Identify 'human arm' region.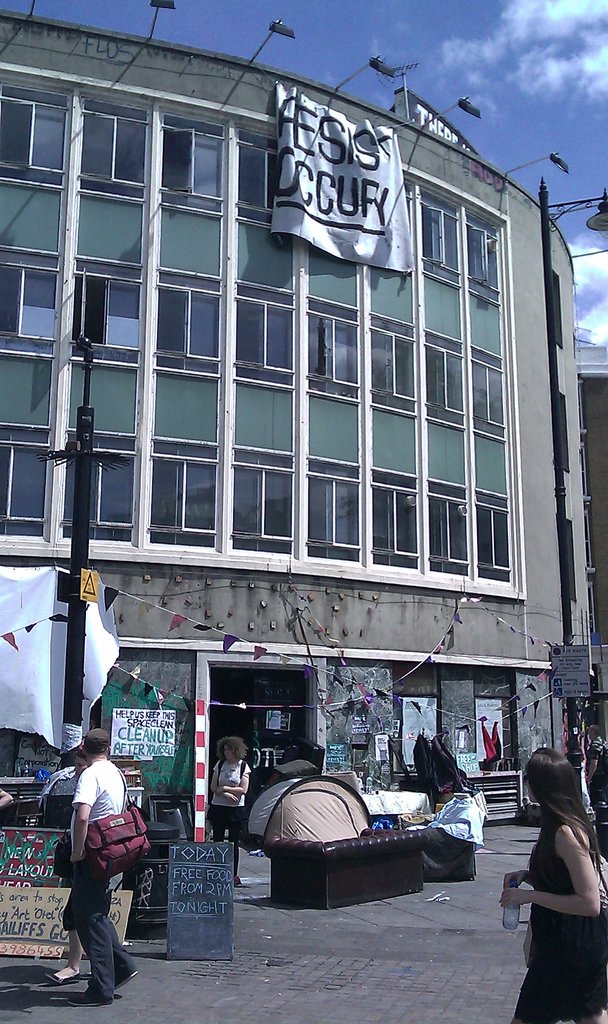
Region: box=[204, 764, 244, 805].
